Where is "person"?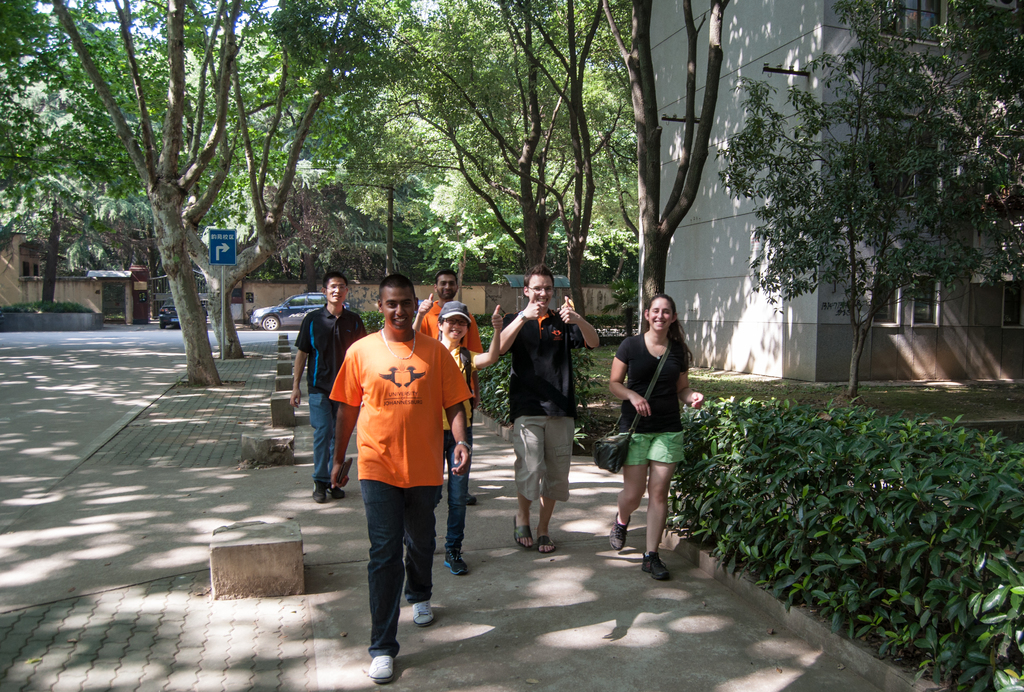
bbox=[487, 262, 604, 559].
